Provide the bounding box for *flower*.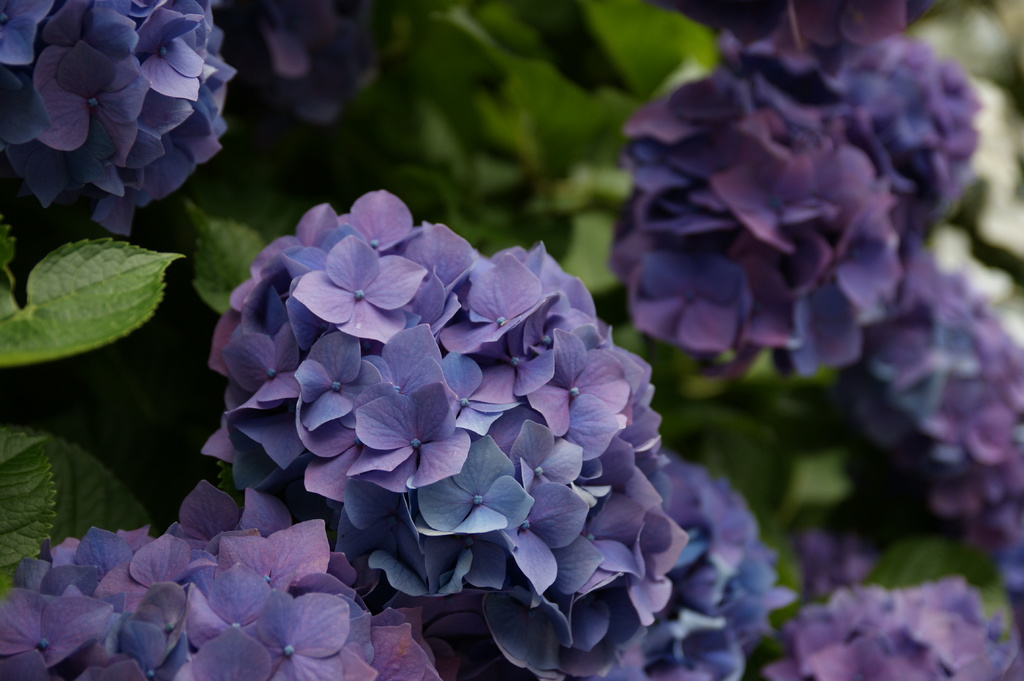
<region>230, 152, 755, 657</region>.
